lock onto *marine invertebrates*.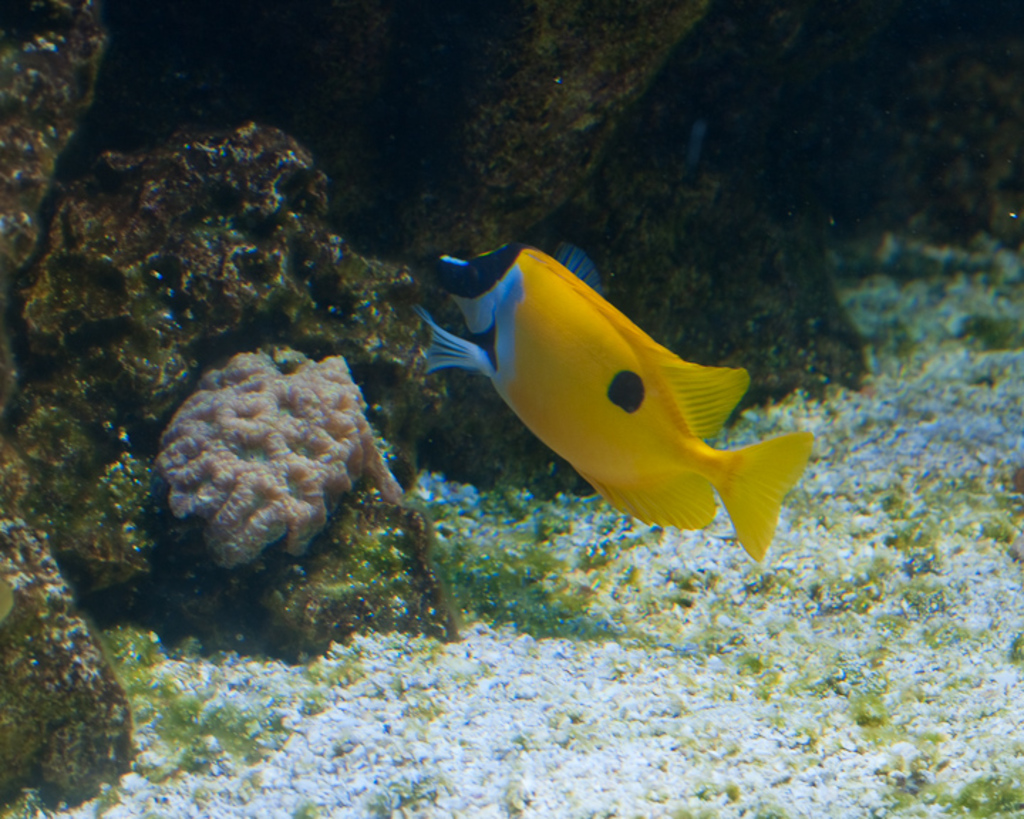
Locked: detection(166, 347, 374, 607).
